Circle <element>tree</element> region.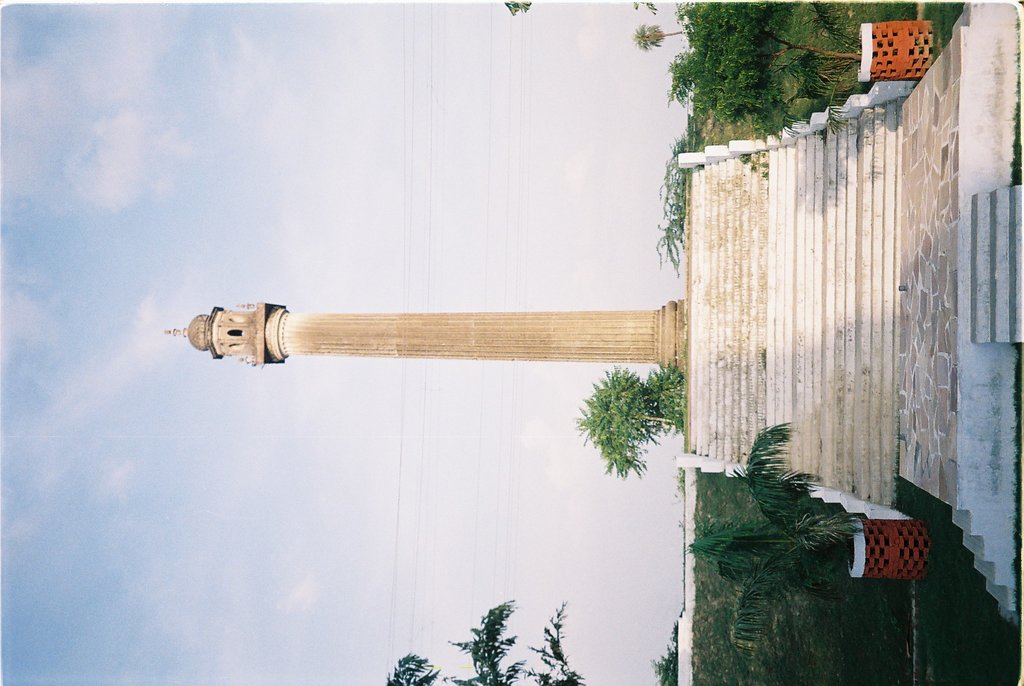
Region: x1=656, y1=133, x2=690, y2=275.
